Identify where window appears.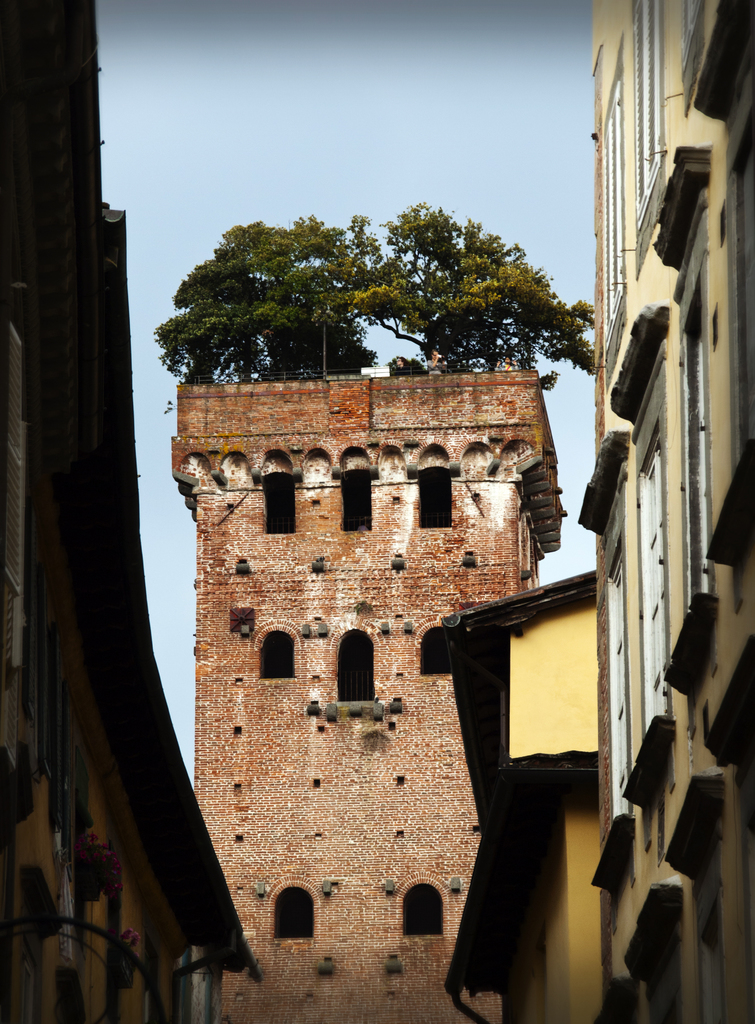
Appears at (x1=408, y1=621, x2=459, y2=679).
